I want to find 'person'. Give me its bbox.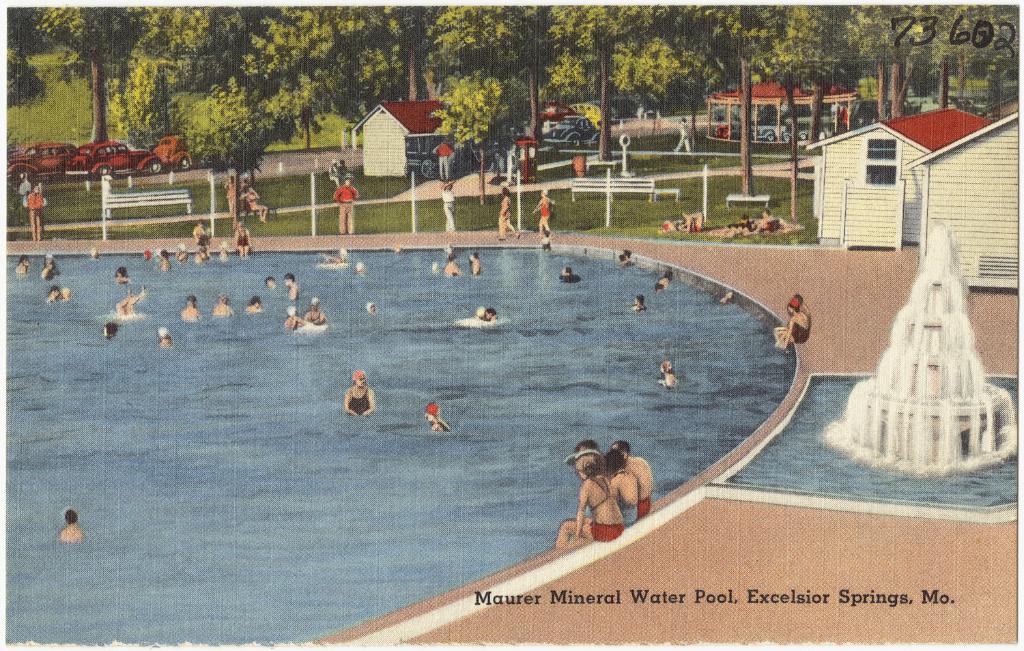
(616,248,631,265).
